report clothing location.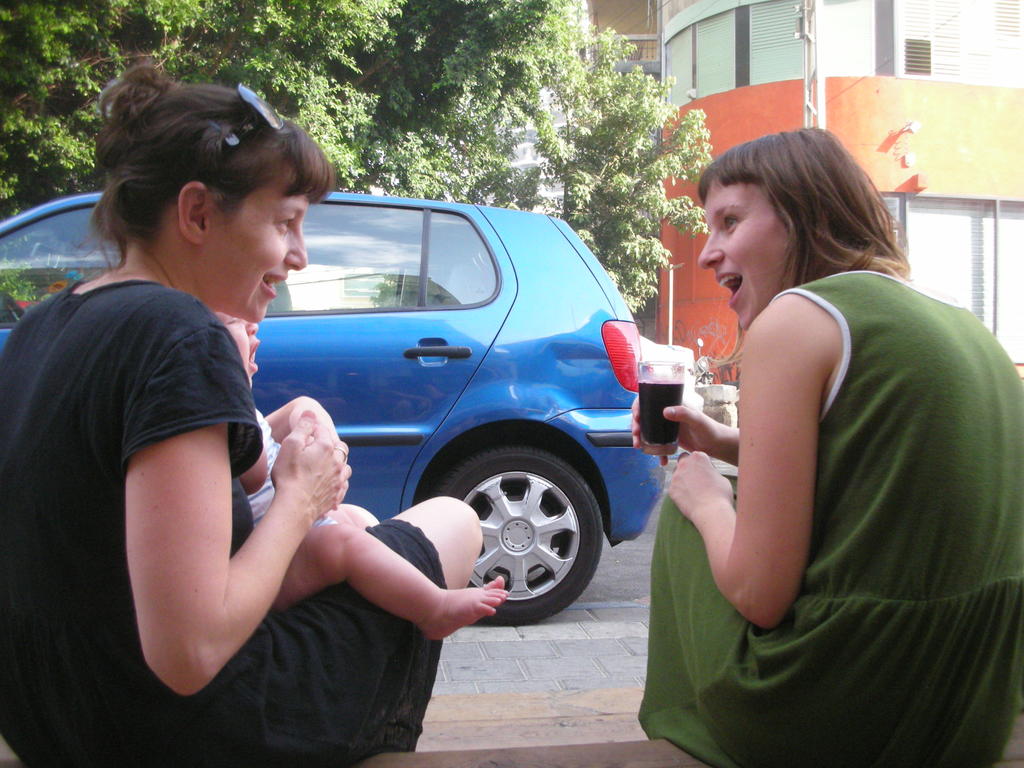
Report: left=245, top=405, right=335, bottom=524.
